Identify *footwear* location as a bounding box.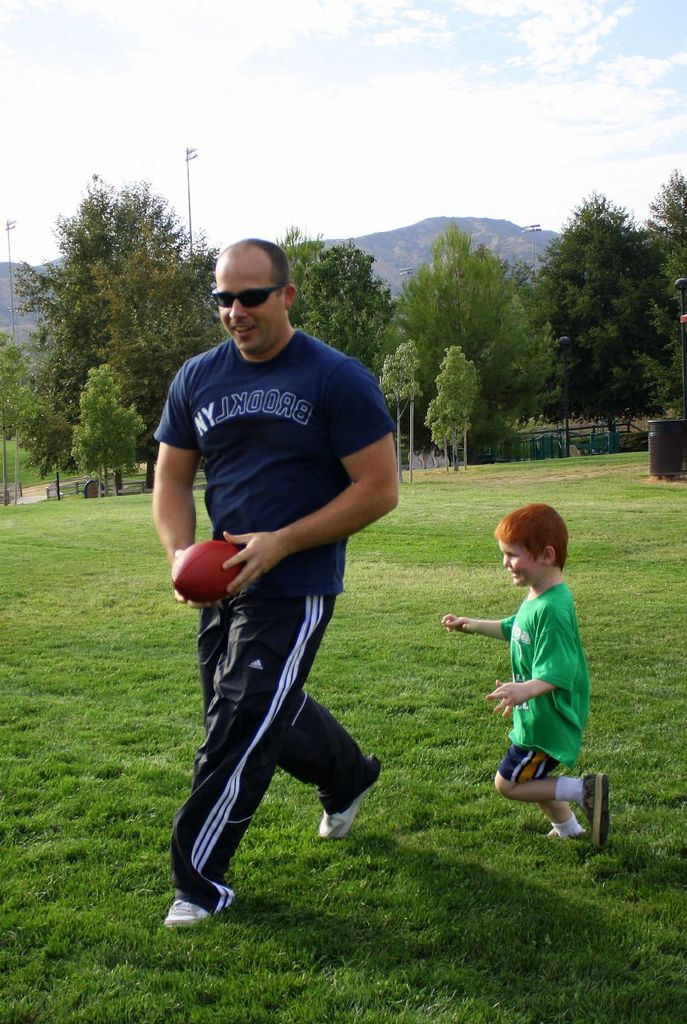
(548,822,590,839).
